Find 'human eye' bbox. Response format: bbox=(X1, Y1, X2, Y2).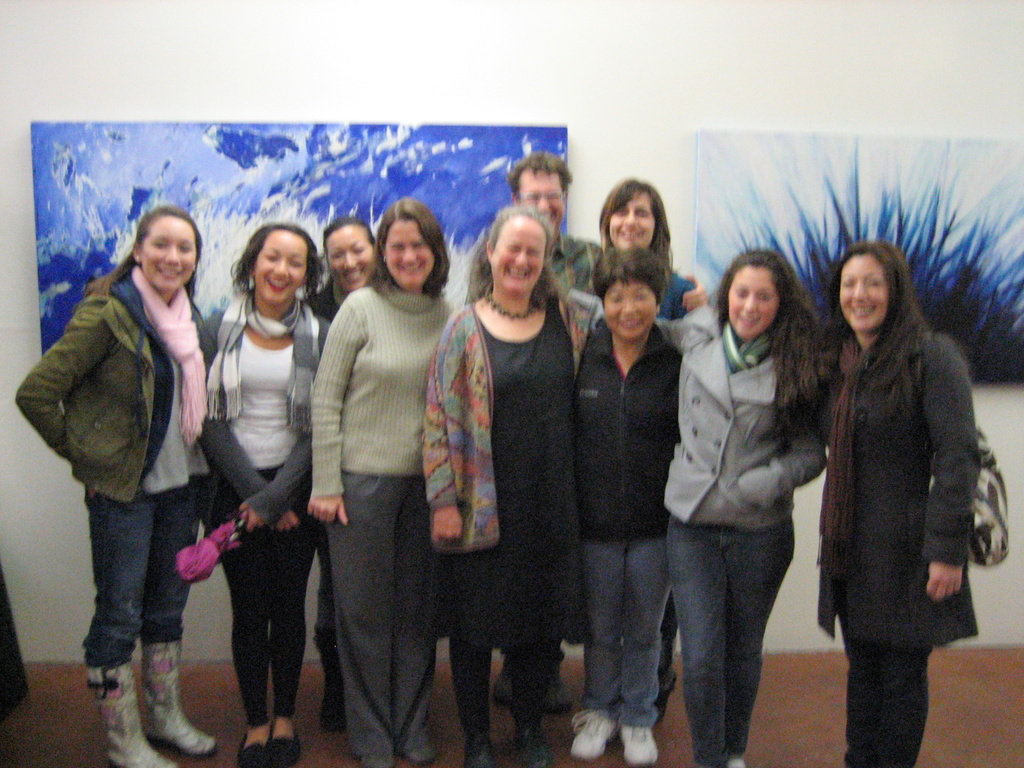
bbox=(608, 291, 620, 300).
